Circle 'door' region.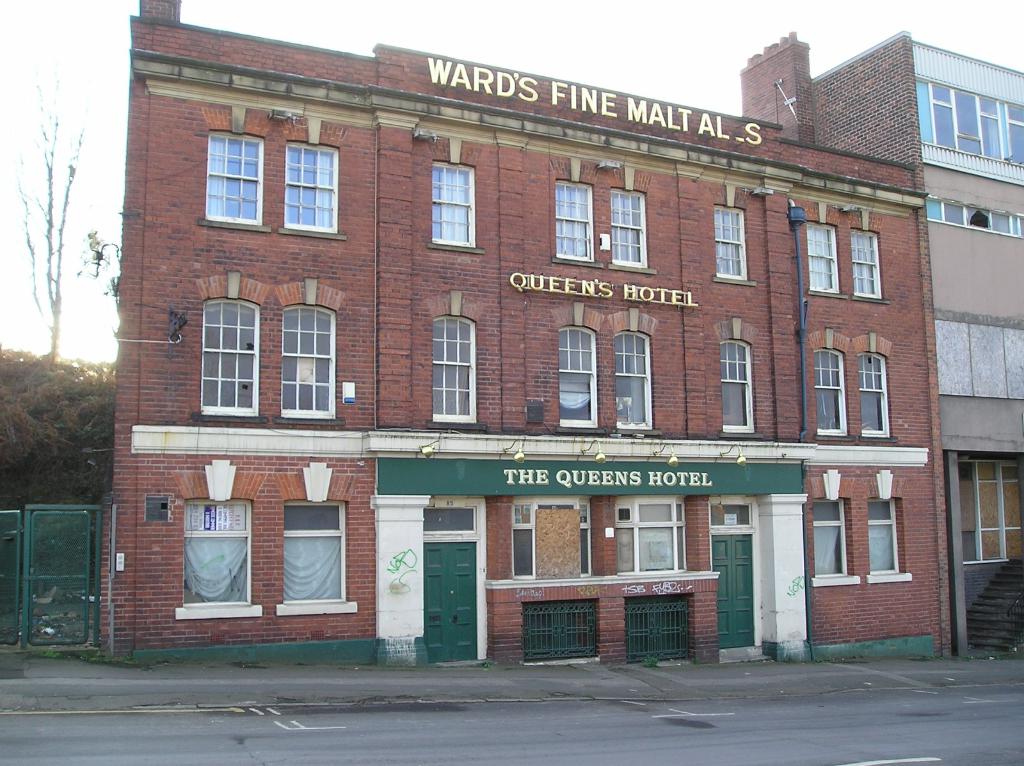
Region: (left=418, top=542, right=476, bottom=661).
